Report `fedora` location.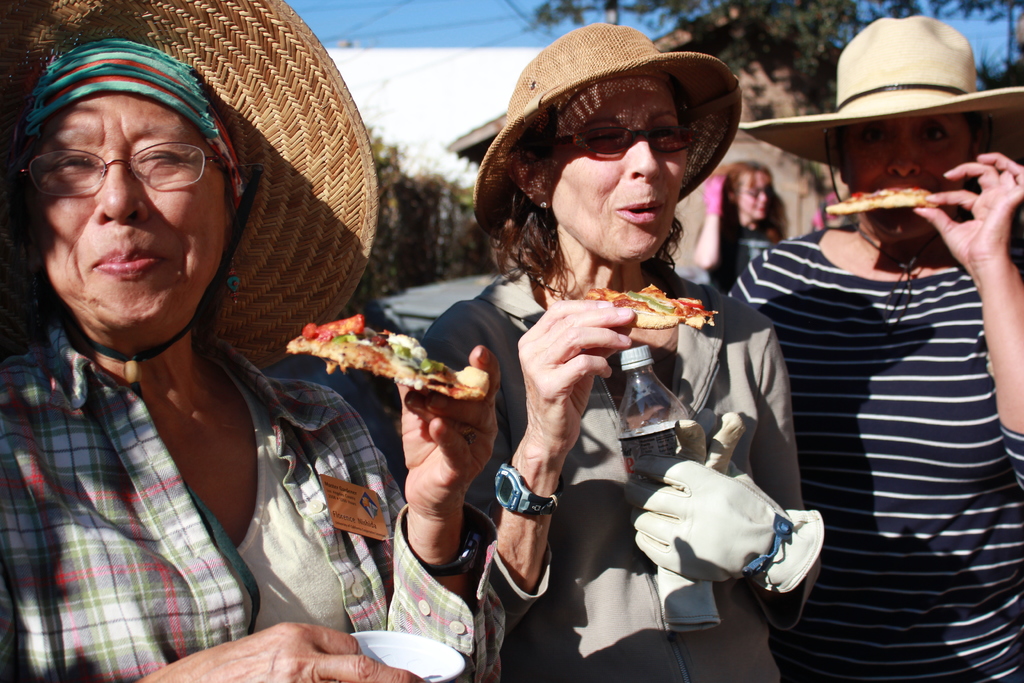
Report: bbox=(476, 26, 740, 247).
